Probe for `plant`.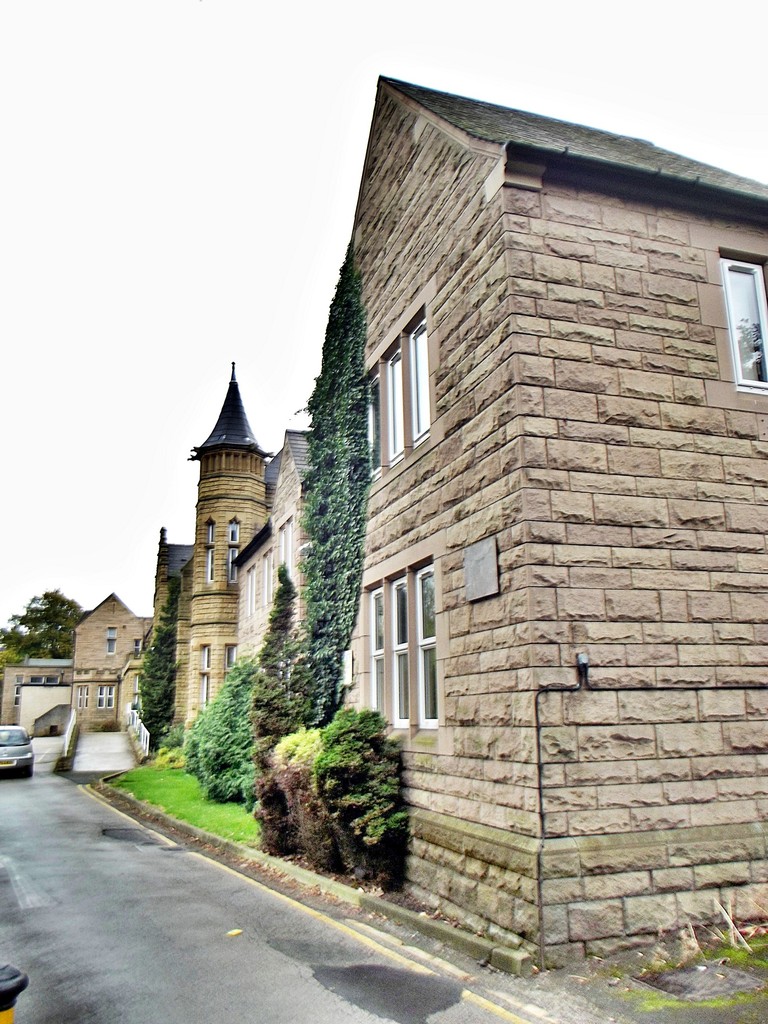
Probe result: x1=284, y1=237, x2=367, y2=723.
